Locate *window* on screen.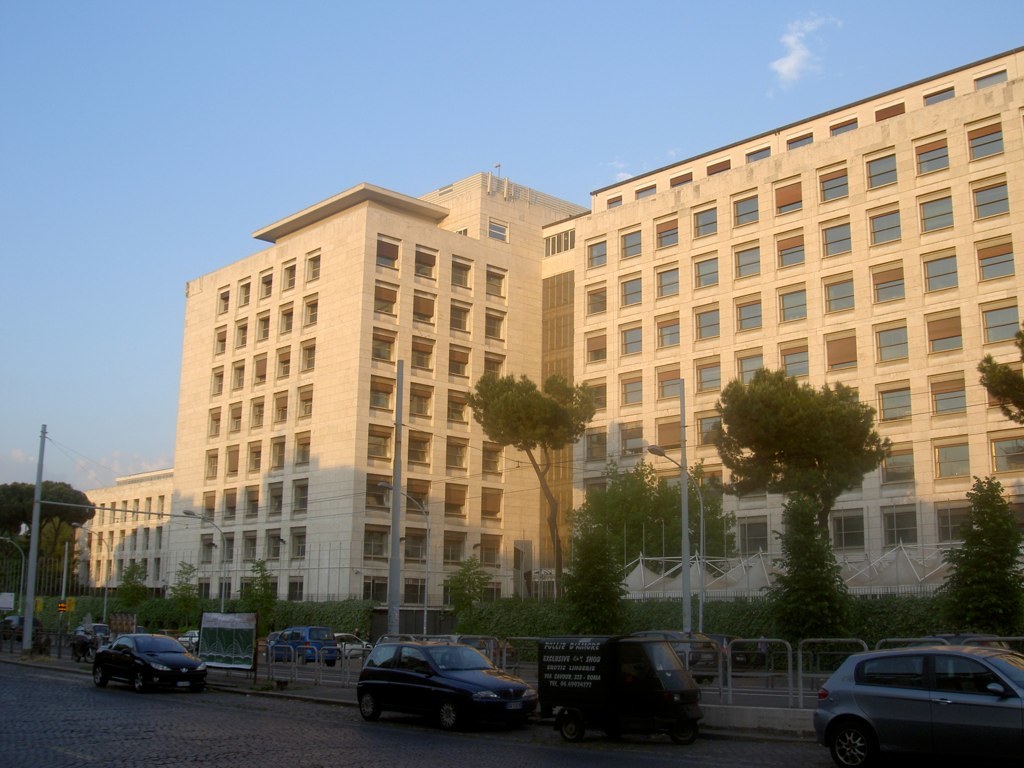
On screen at {"left": 377, "top": 233, "right": 398, "bottom": 270}.
